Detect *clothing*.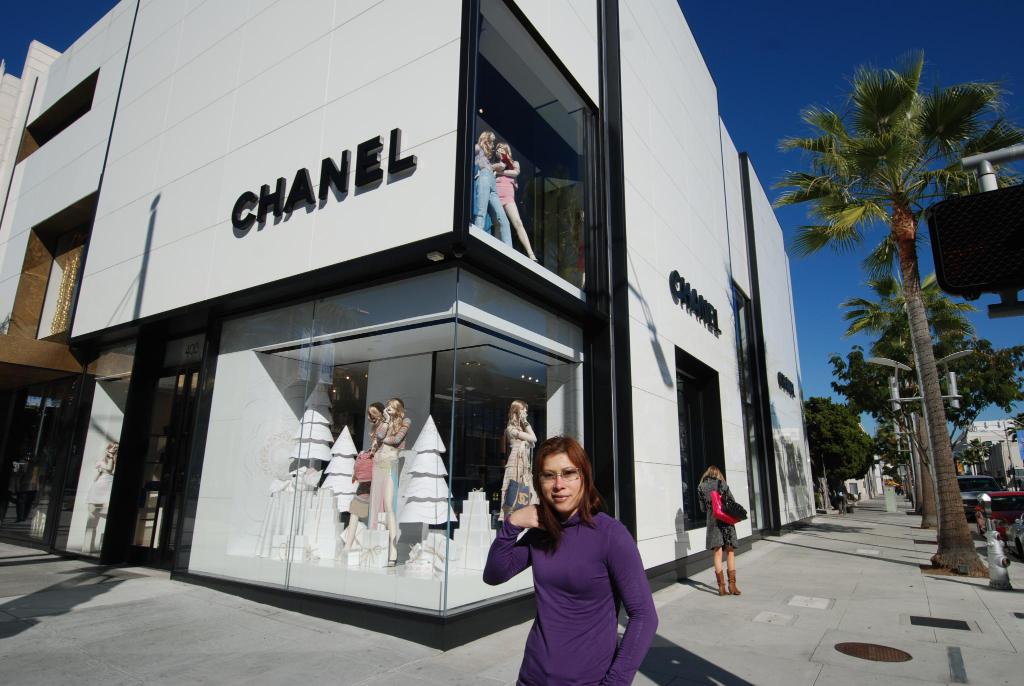
Detected at pyautogui.locateOnScreen(498, 478, 668, 677).
